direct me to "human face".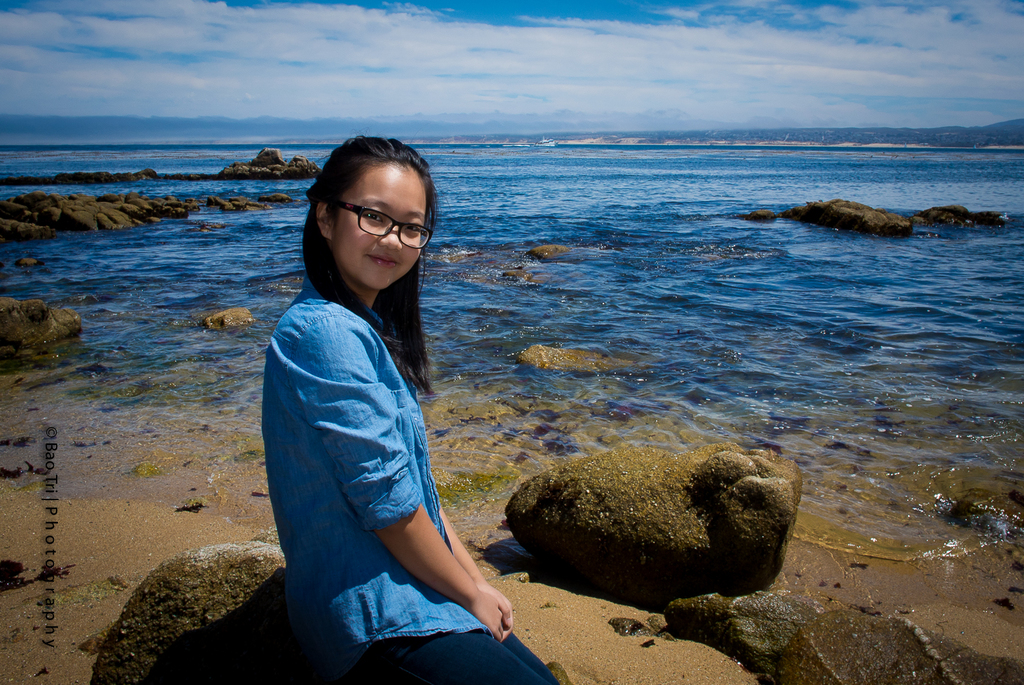
Direction: 333/161/431/292.
